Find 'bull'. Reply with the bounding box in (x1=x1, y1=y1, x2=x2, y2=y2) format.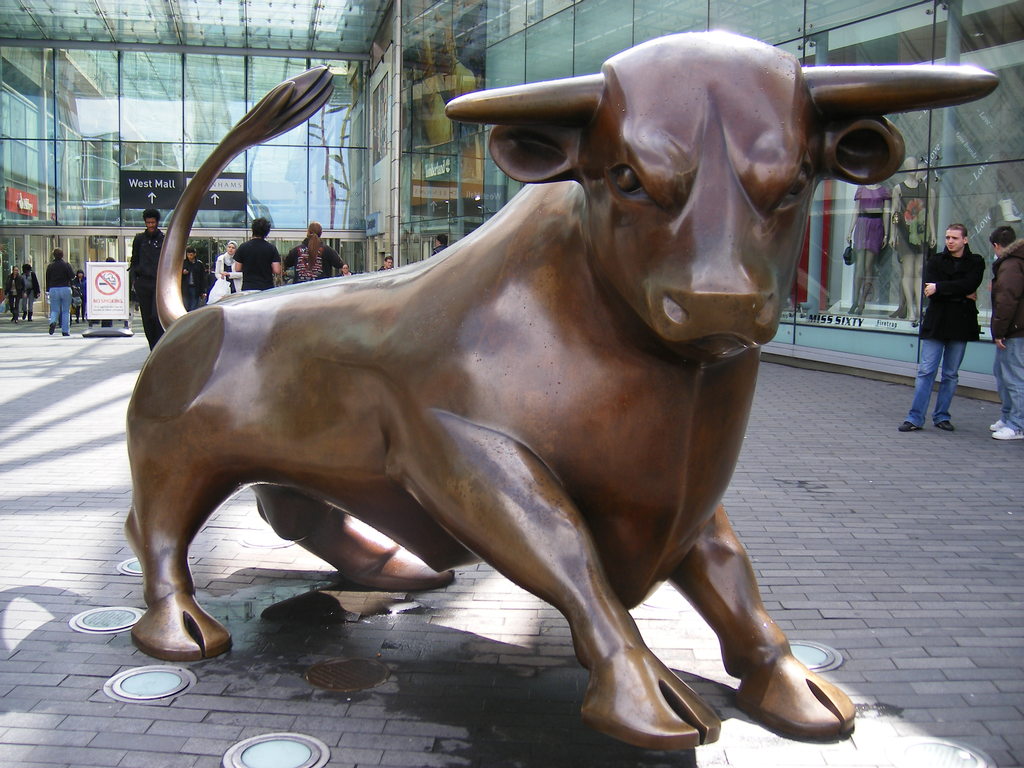
(x1=126, y1=29, x2=999, y2=755).
